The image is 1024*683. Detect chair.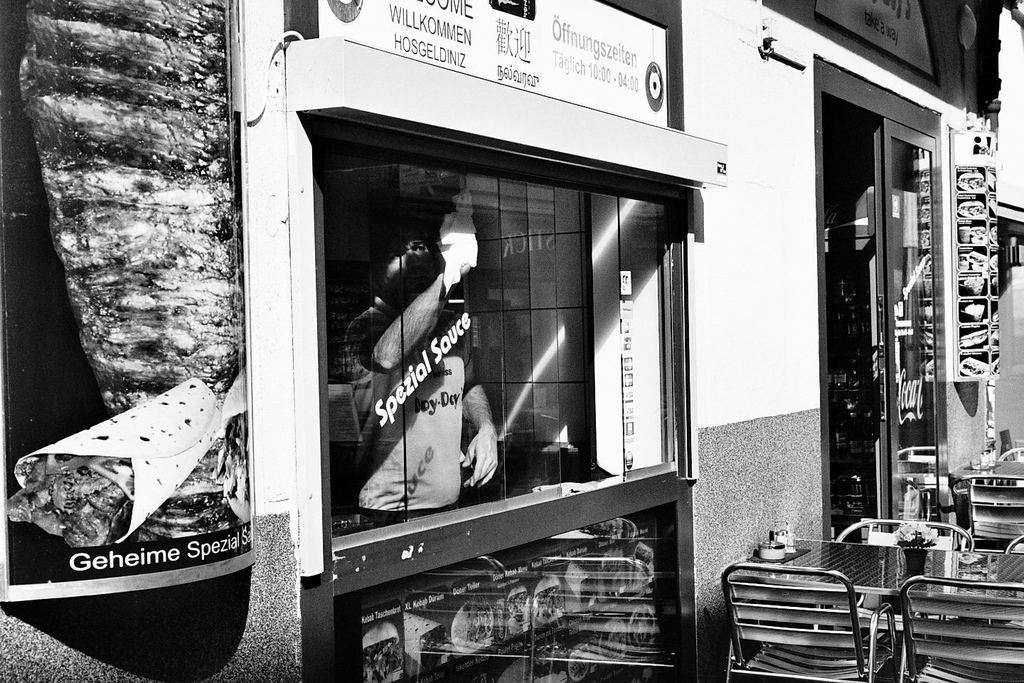
Detection: (954, 476, 1023, 554).
